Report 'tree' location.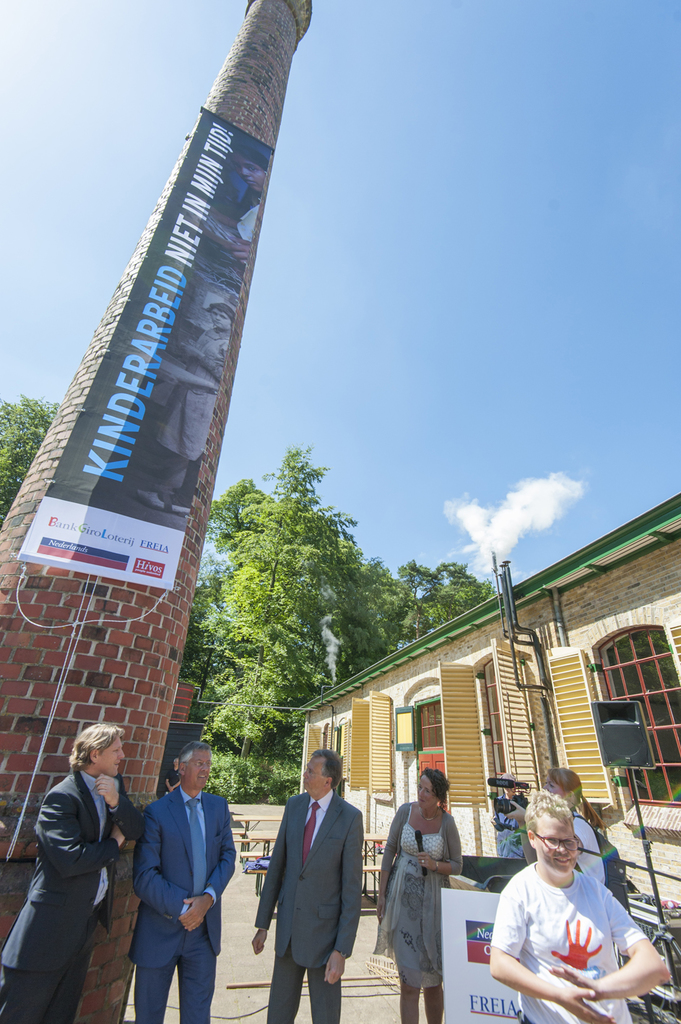
Report: 0/384/59/531.
